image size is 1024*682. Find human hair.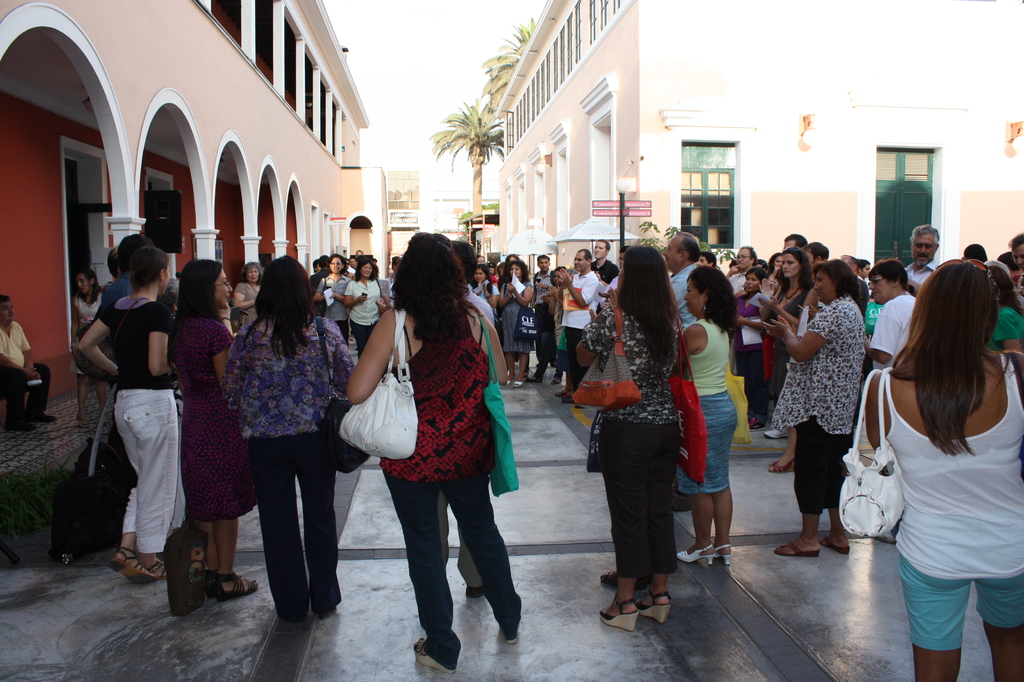
bbox=(74, 266, 101, 305).
